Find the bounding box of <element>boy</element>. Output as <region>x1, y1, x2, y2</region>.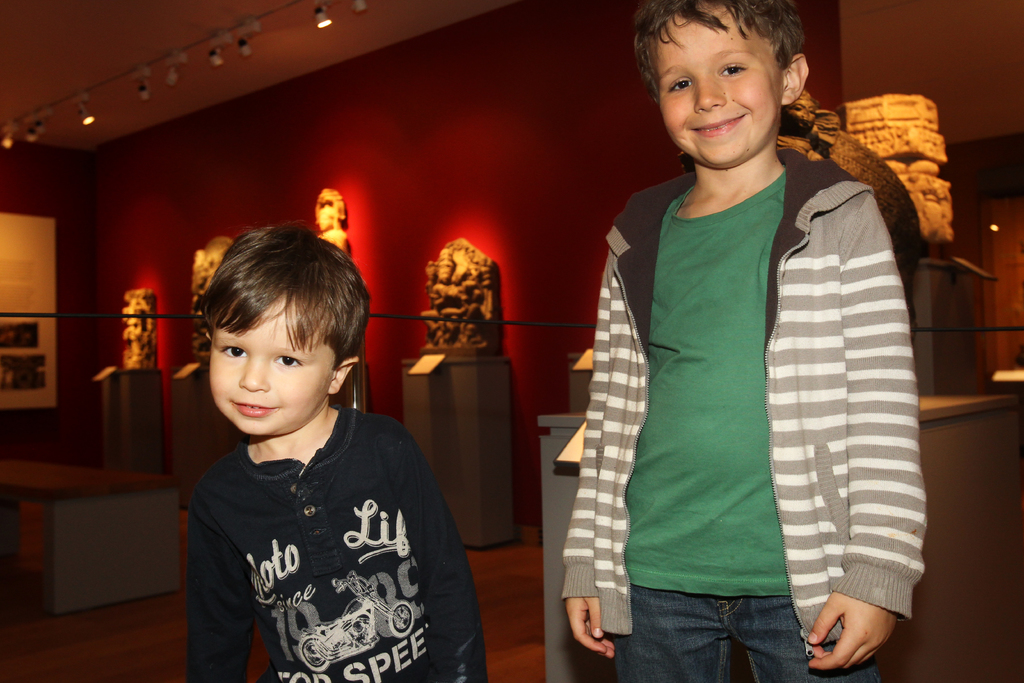
<region>186, 224, 485, 682</region>.
